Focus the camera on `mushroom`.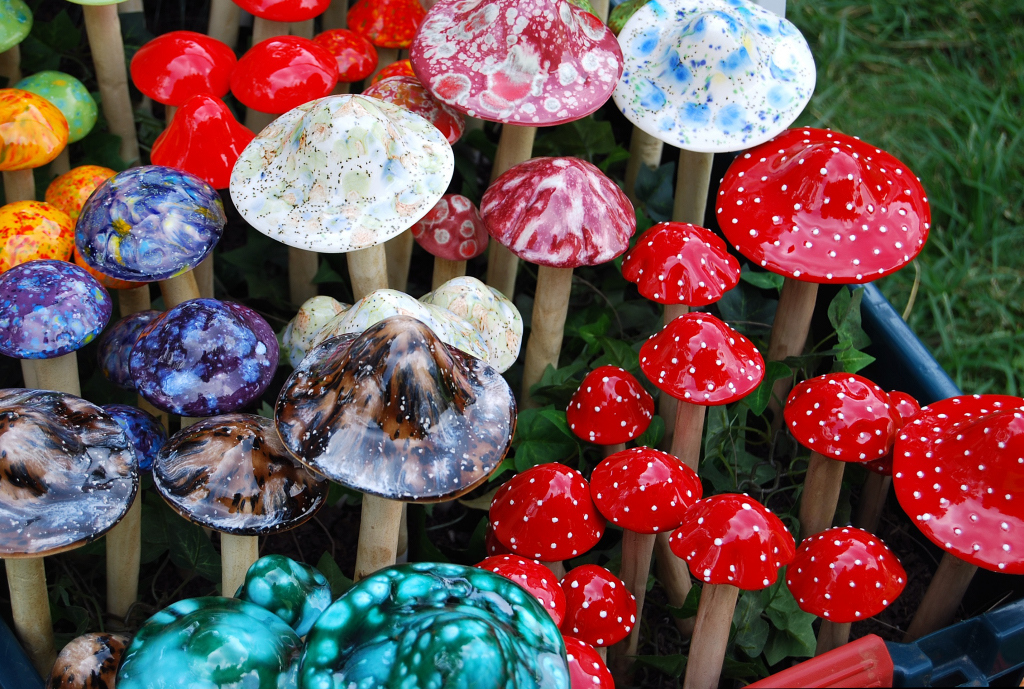
Focus region: [634, 217, 740, 355].
